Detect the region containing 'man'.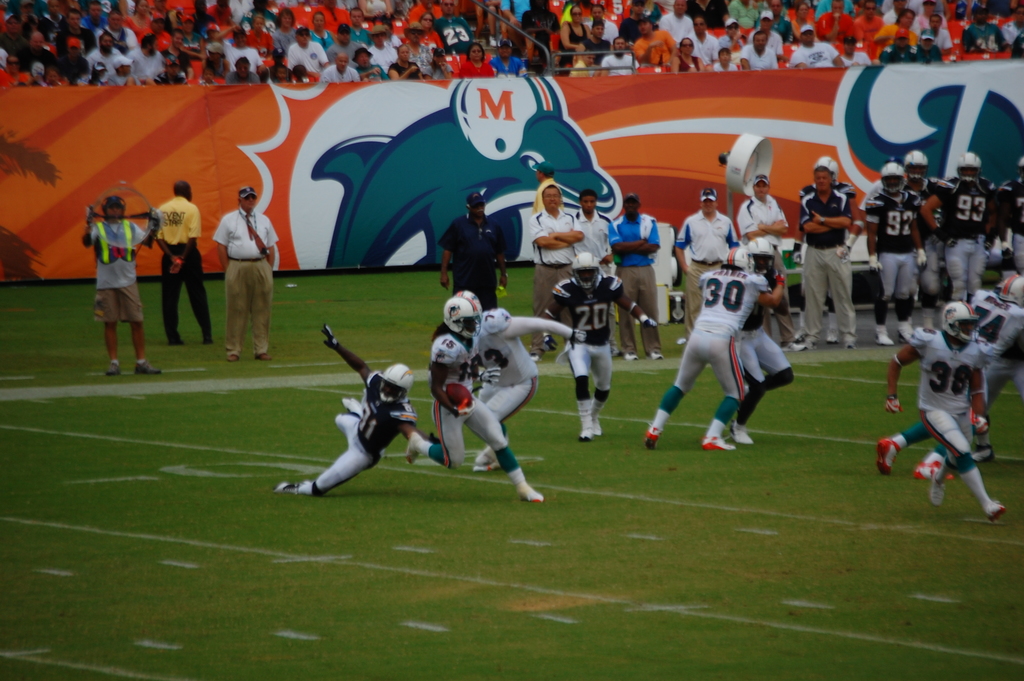
{"left": 568, "top": 186, "right": 619, "bottom": 277}.
